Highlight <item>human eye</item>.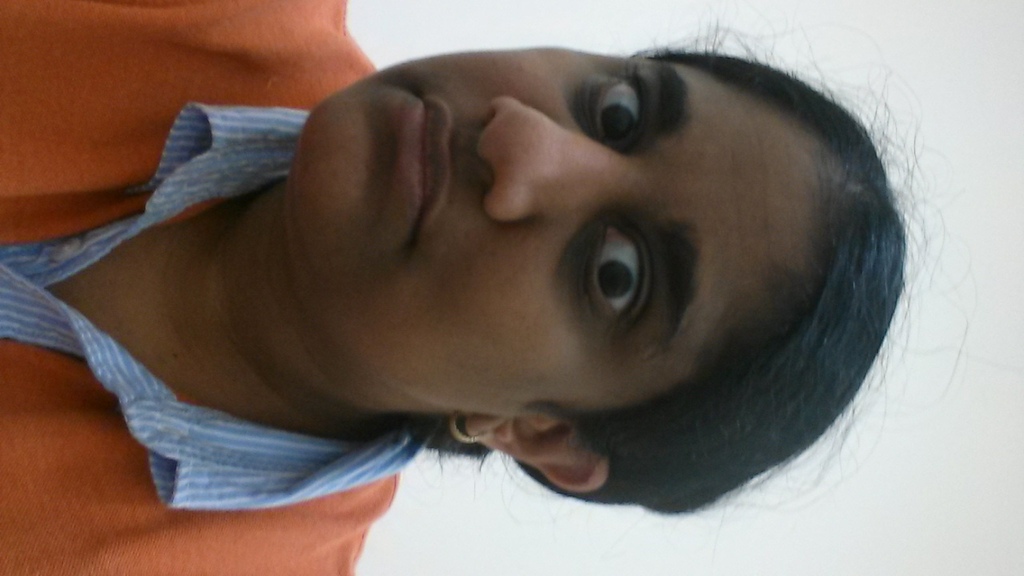
Highlighted region: left=586, top=69, right=648, bottom=148.
